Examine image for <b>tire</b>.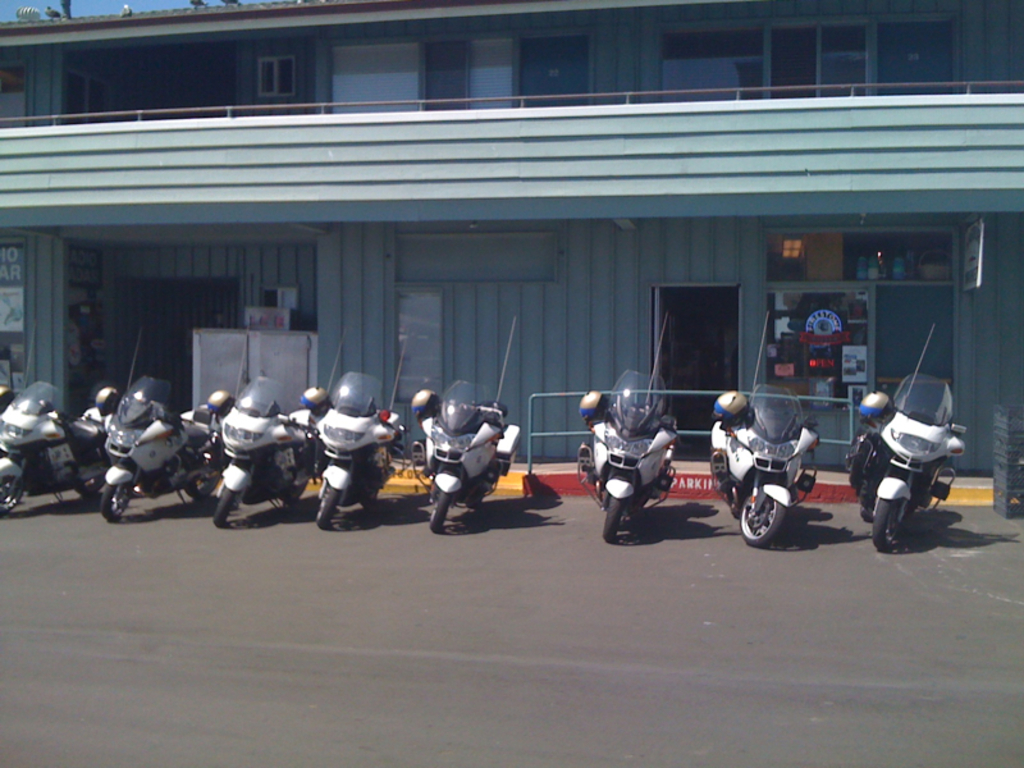
Examination result: BBox(183, 470, 227, 504).
